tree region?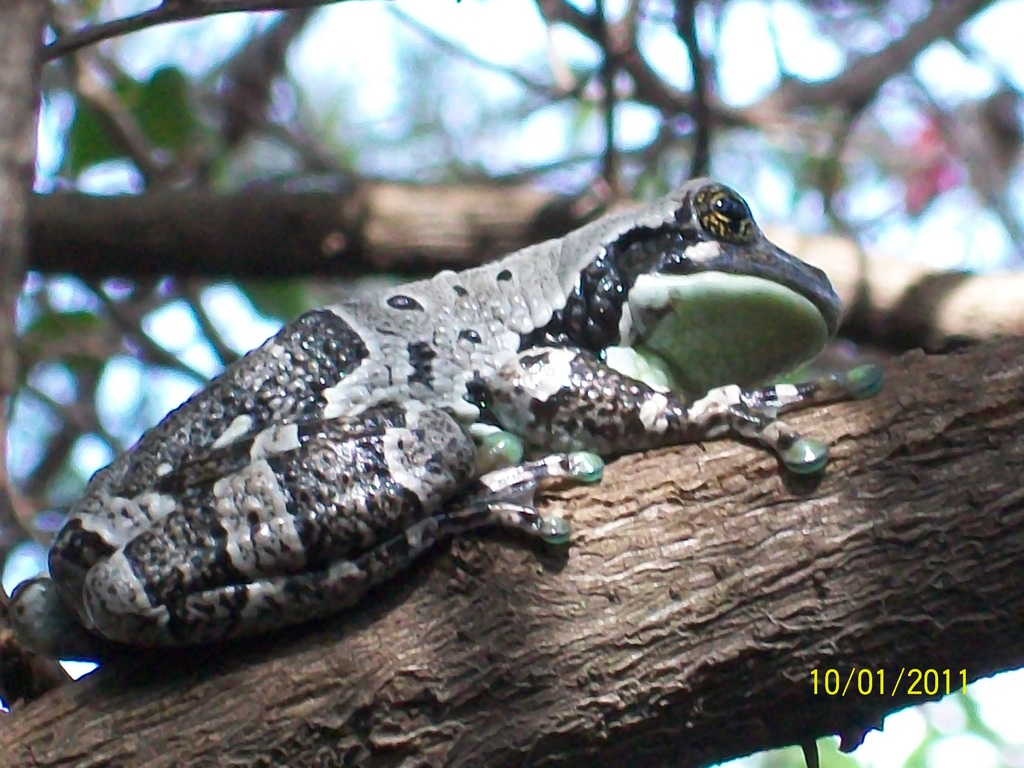
<region>0, 0, 1023, 763</region>
